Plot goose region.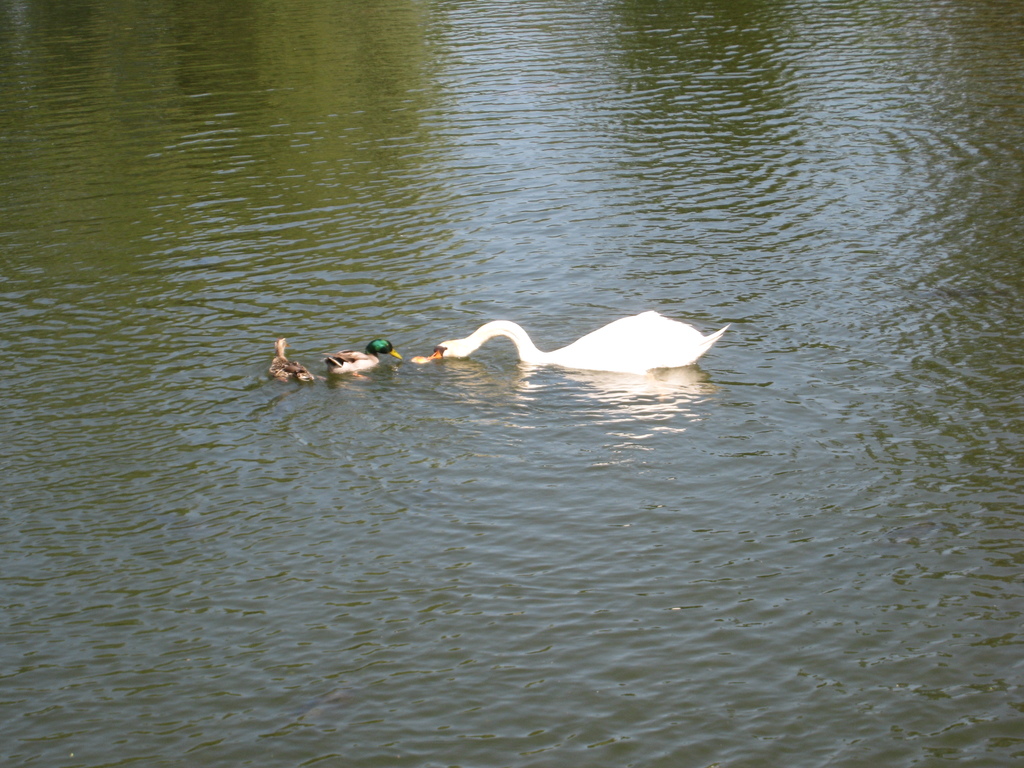
Plotted at [271,333,305,383].
